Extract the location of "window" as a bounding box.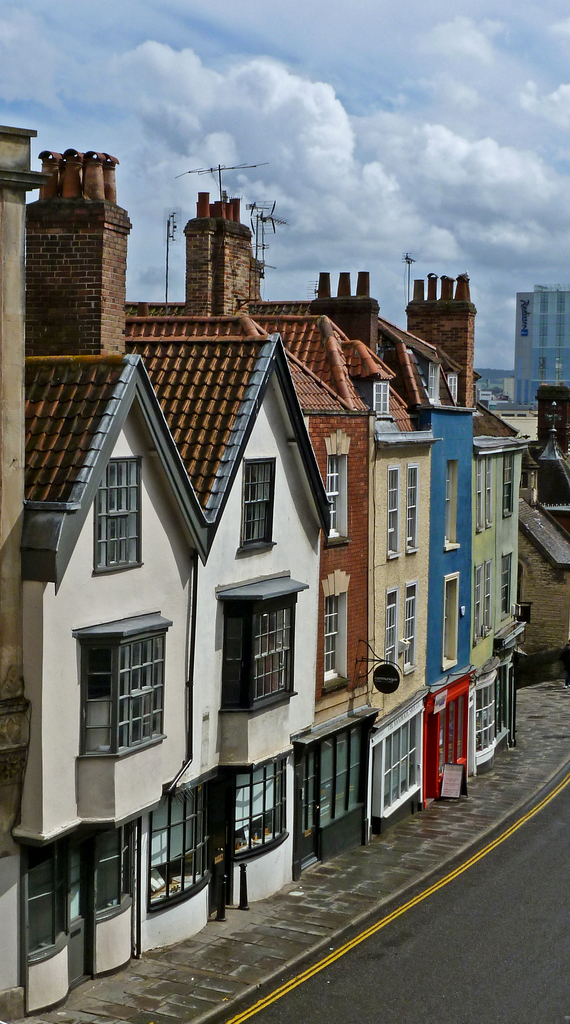
[left=378, top=718, right=416, bottom=808].
